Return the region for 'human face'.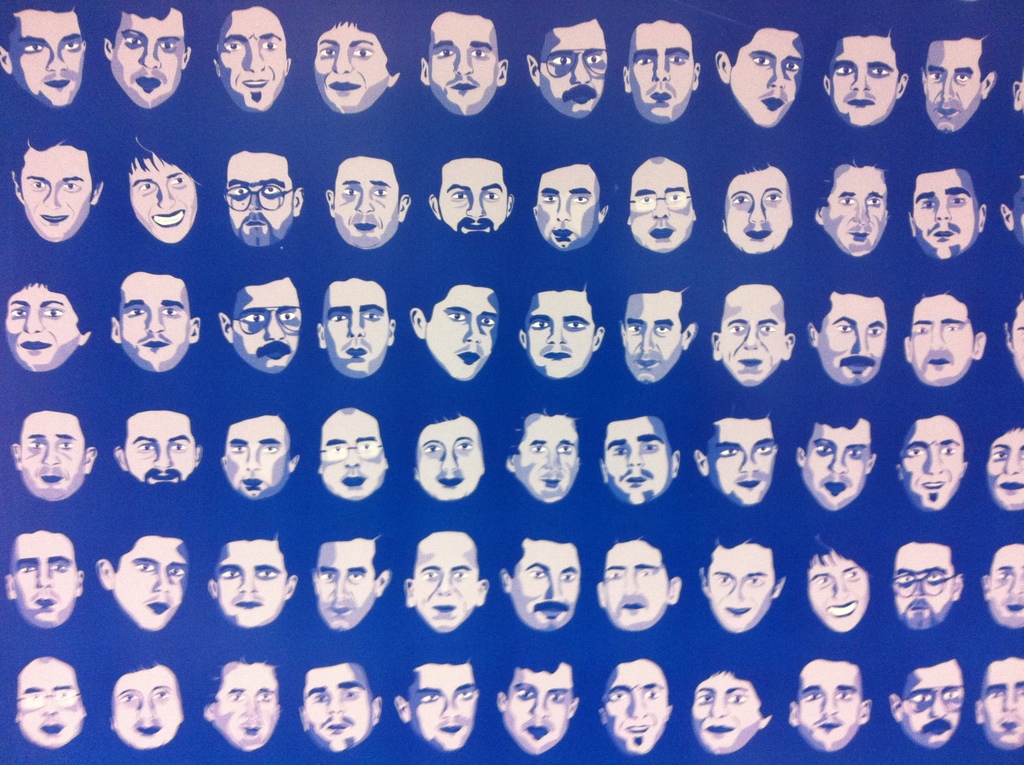
x1=505 y1=664 x2=570 y2=754.
